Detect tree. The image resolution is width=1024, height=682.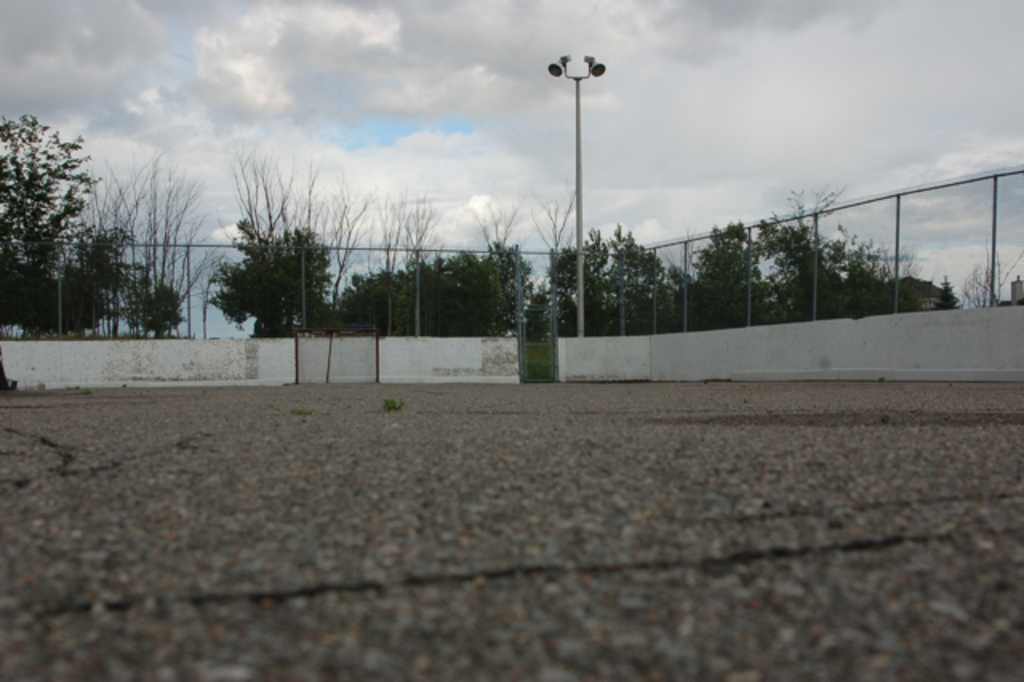
<box>94,146,211,344</box>.
